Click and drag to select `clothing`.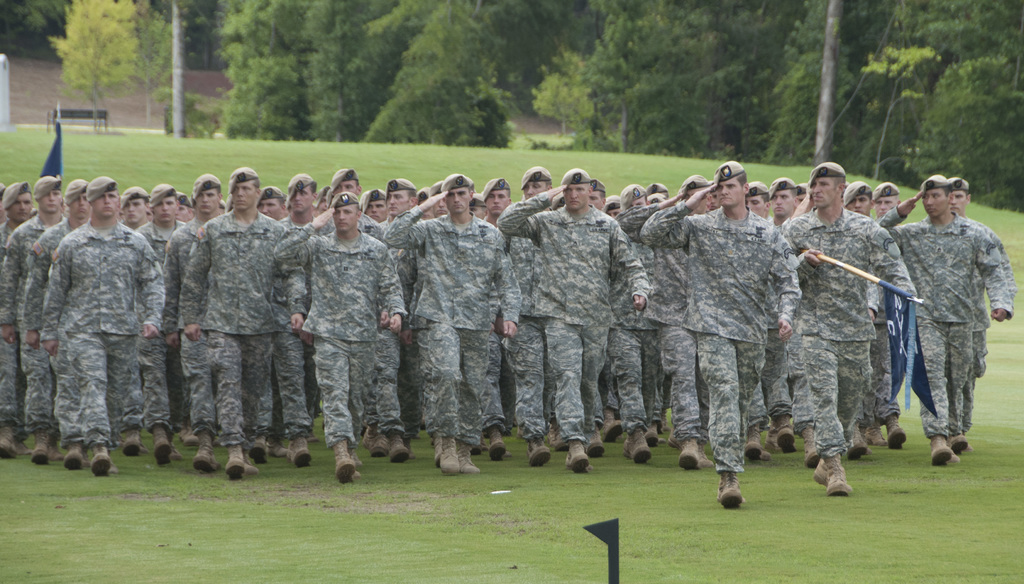
Selection: 0 215 76 432.
